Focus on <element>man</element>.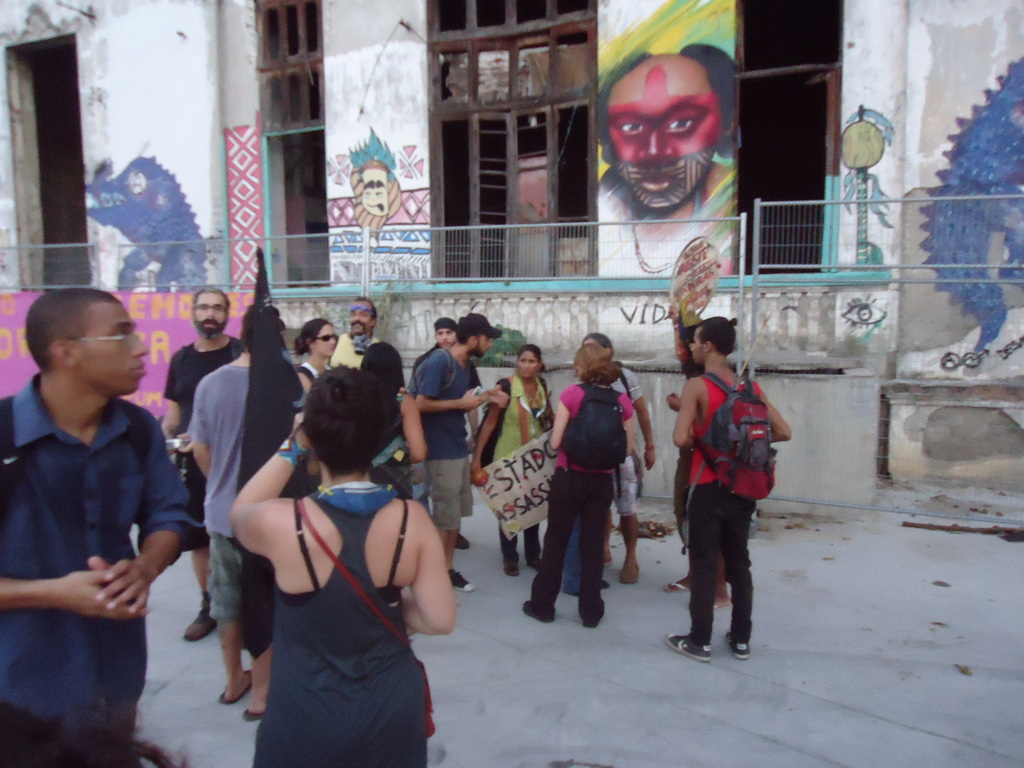
Focused at pyautogui.locateOnScreen(8, 282, 212, 744).
